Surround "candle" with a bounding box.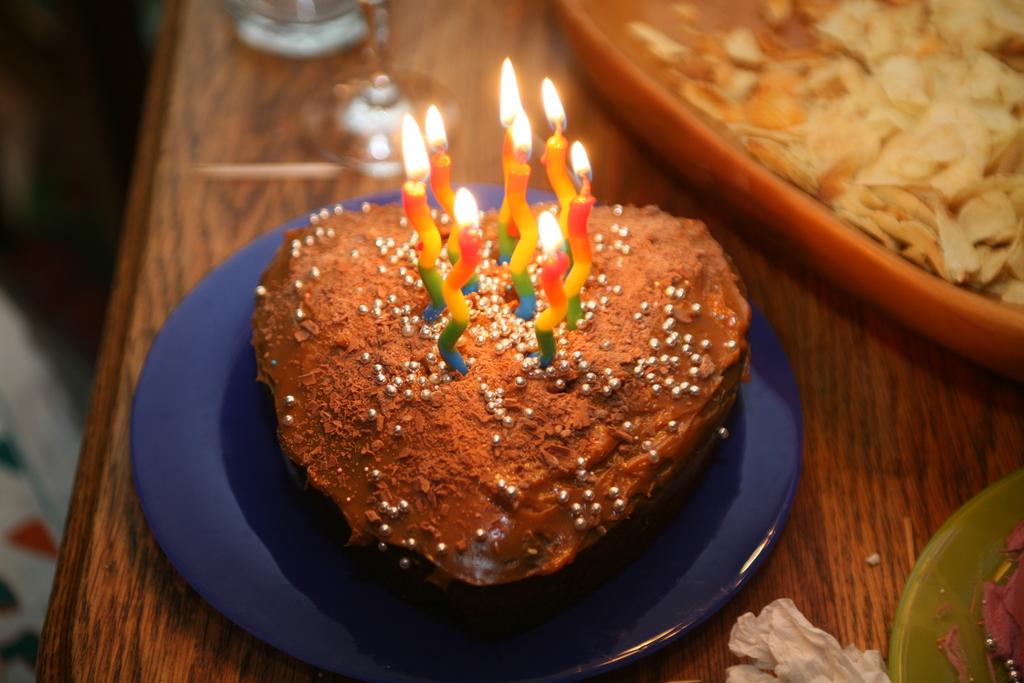
{"left": 506, "top": 108, "right": 532, "bottom": 318}.
